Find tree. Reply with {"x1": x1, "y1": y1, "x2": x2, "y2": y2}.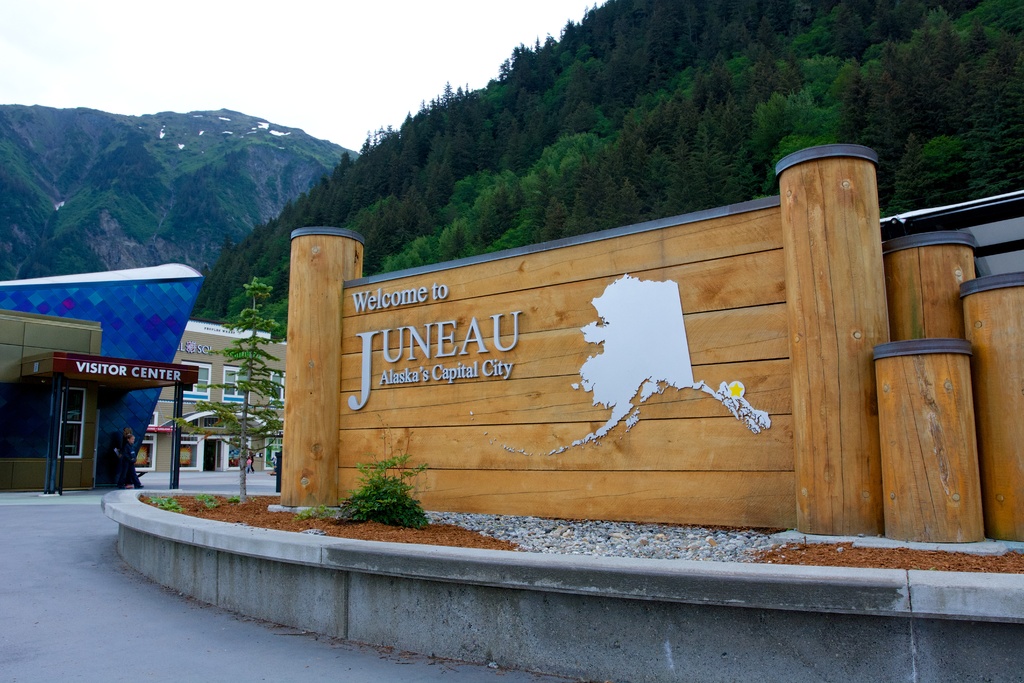
{"x1": 334, "y1": 463, "x2": 429, "y2": 530}.
